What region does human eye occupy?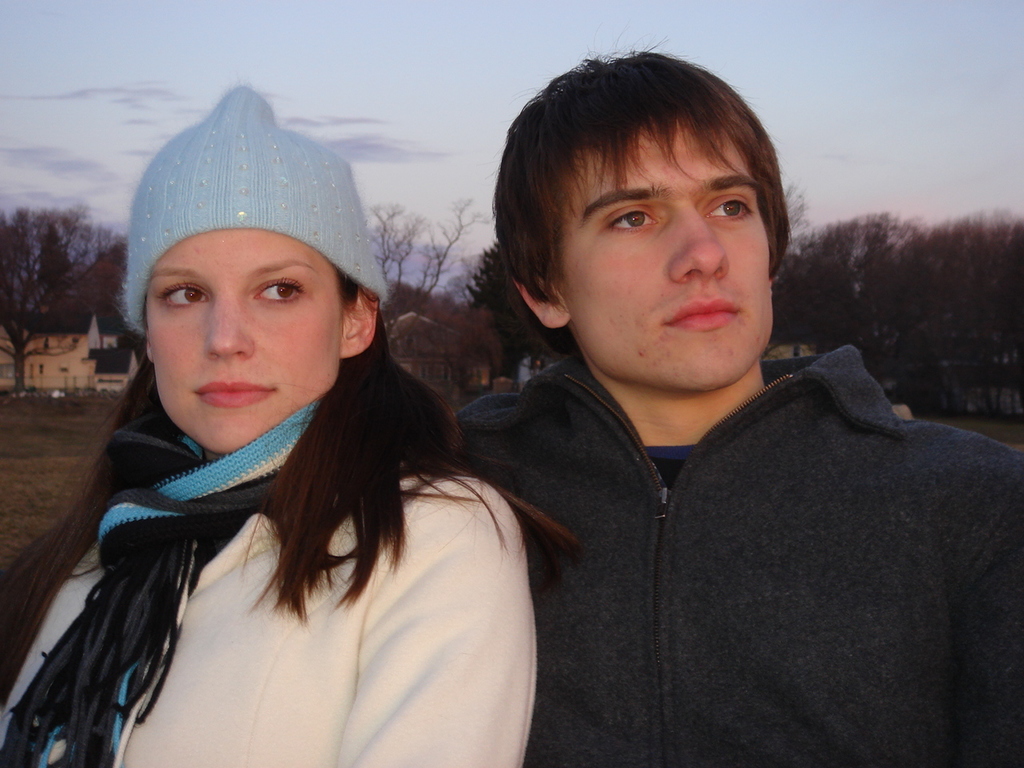
l=694, t=190, r=760, b=226.
